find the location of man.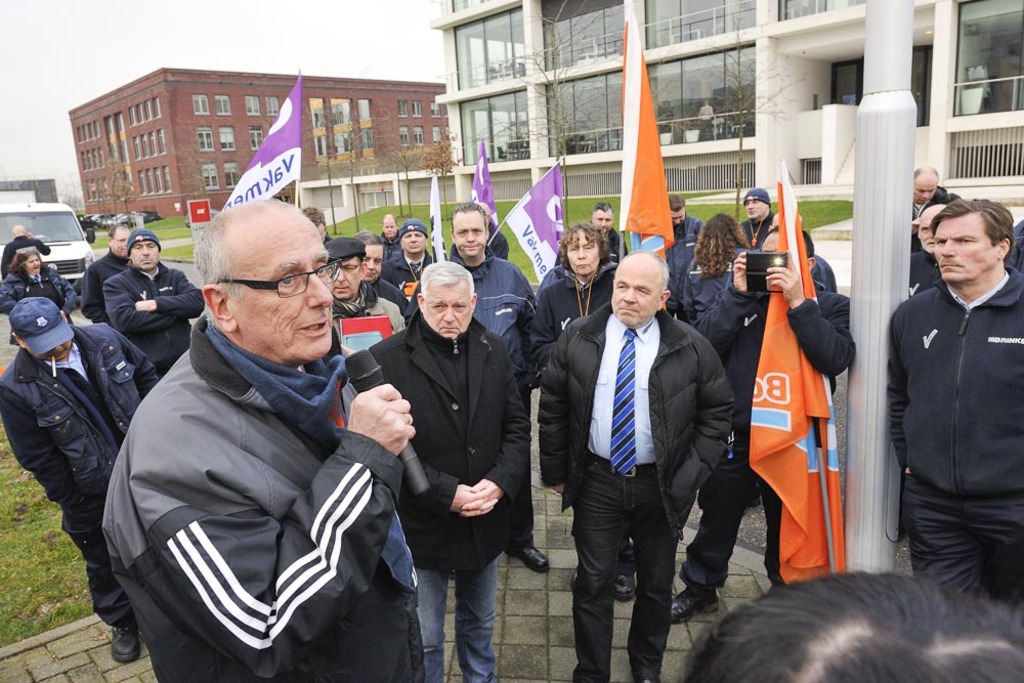
Location: {"x1": 909, "y1": 161, "x2": 961, "y2": 254}.
